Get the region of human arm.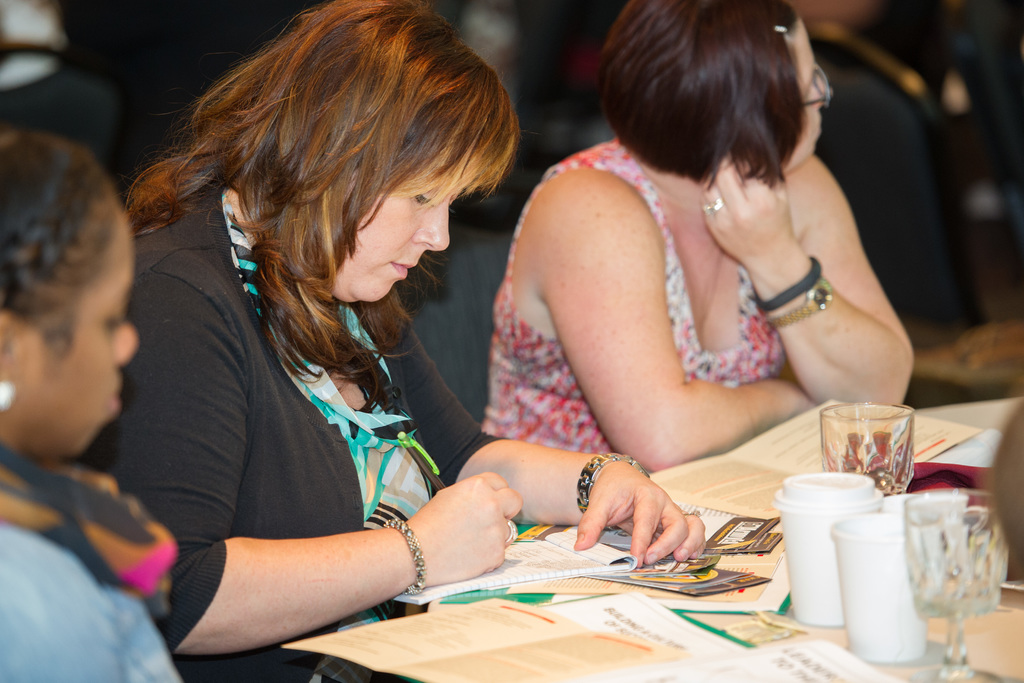
Rect(693, 153, 919, 409).
